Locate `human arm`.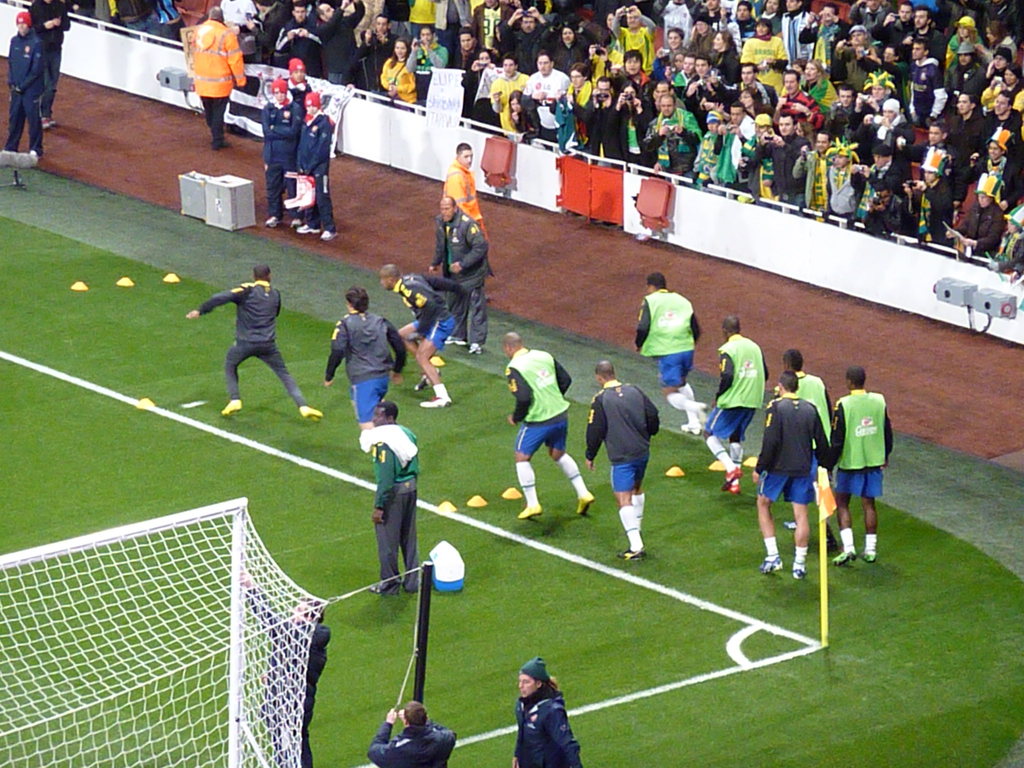
Bounding box: Rect(425, 218, 446, 270).
